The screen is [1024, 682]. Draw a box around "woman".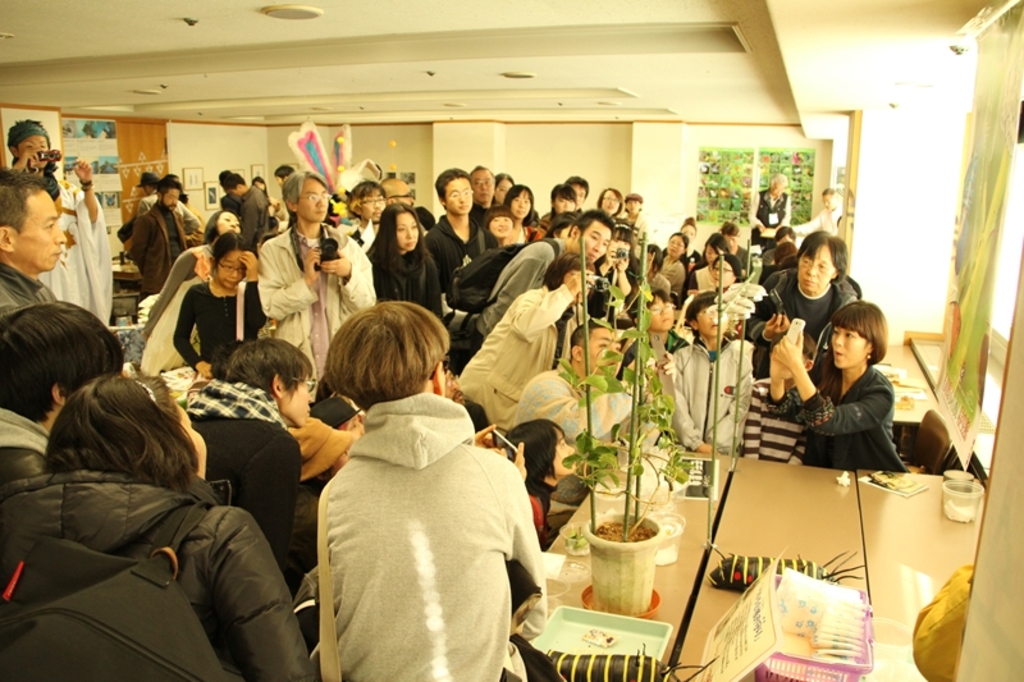
bbox(142, 206, 242, 334).
